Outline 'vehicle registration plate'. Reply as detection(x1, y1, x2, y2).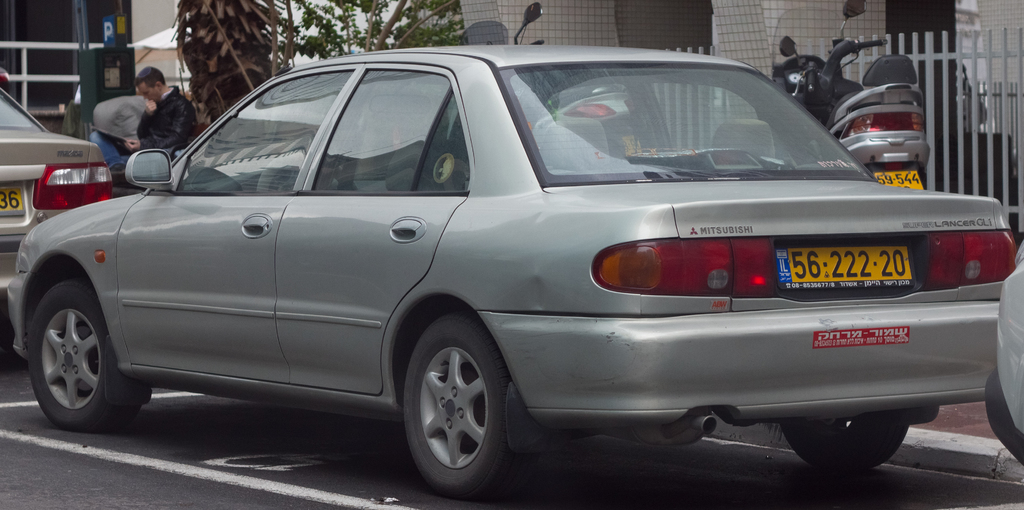
detection(875, 169, 922, 196).
